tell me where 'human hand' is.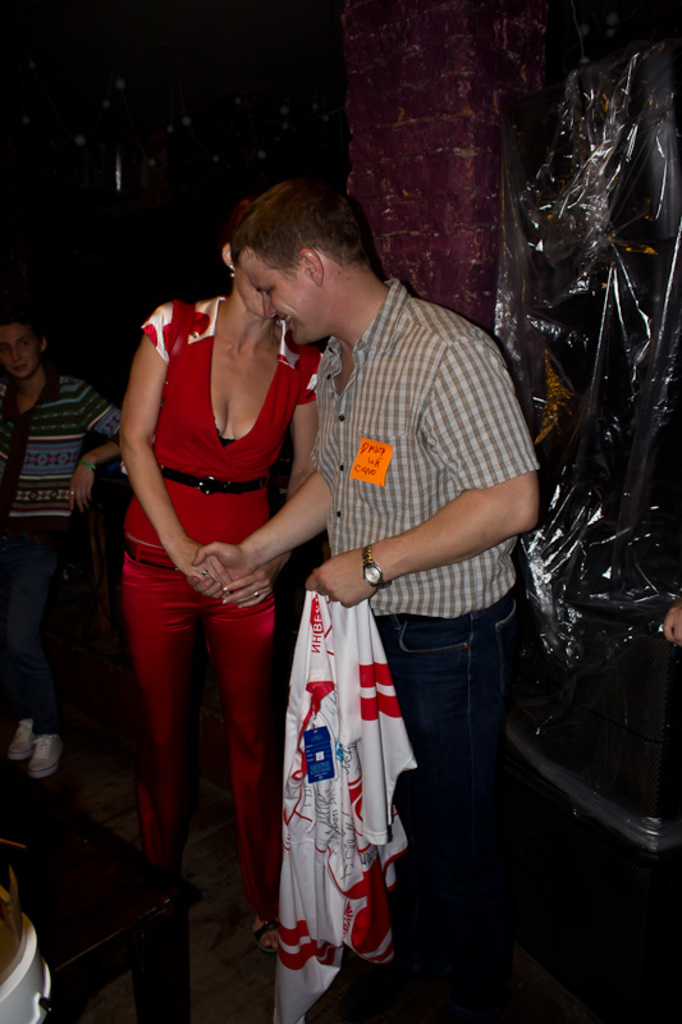
'human hand' is at l=303, t=539, r=393, b=605.
